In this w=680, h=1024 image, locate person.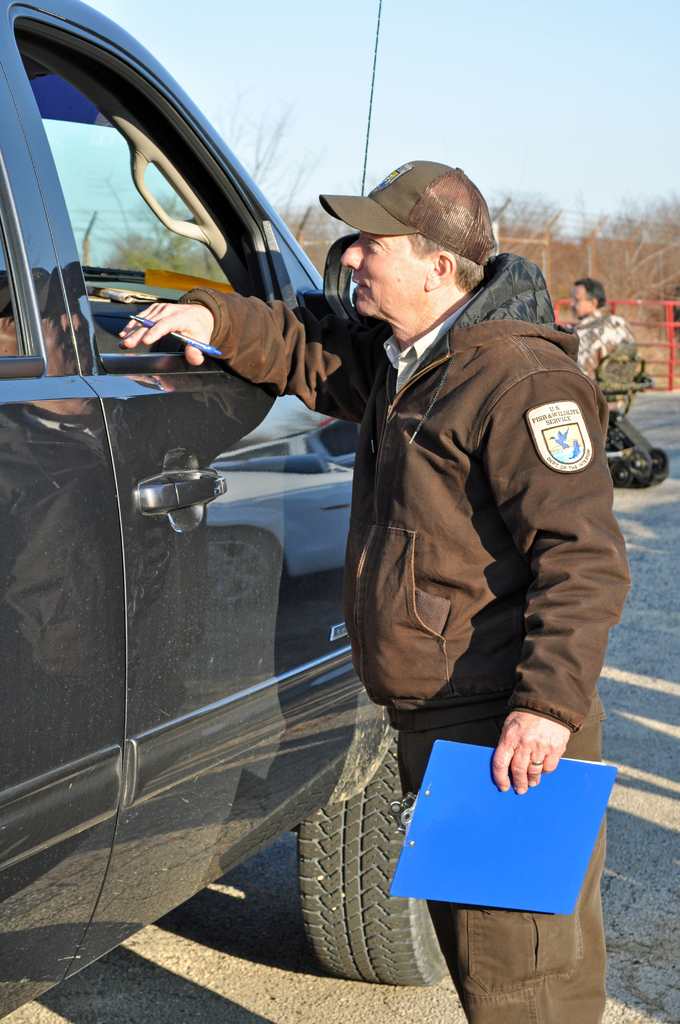
Bounding box: bbox=(567, 278, 636, 429).
